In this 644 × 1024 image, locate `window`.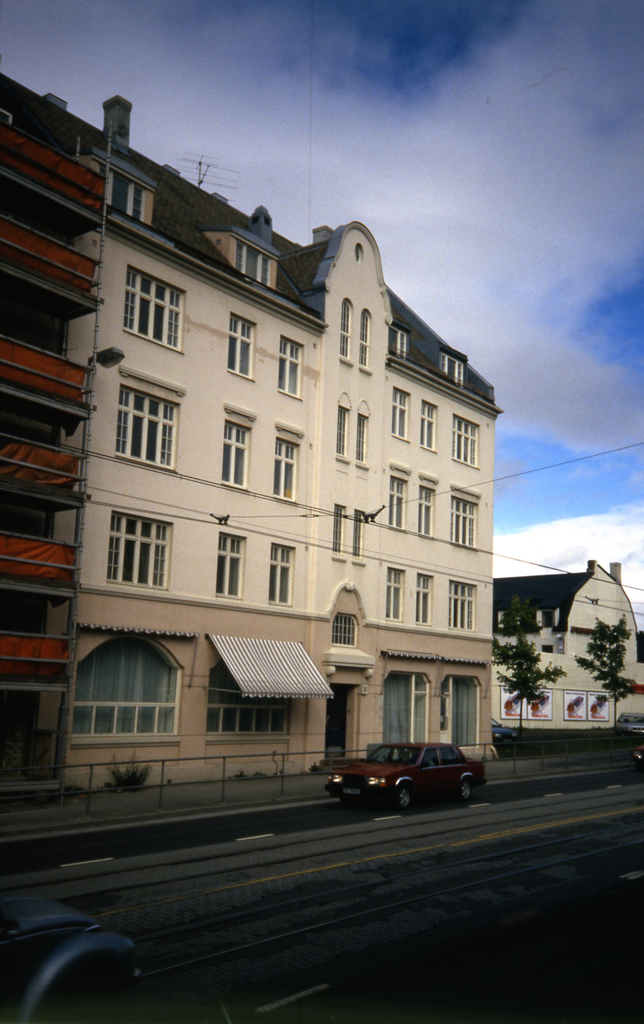
Bounding box: 453:410:479:461.
